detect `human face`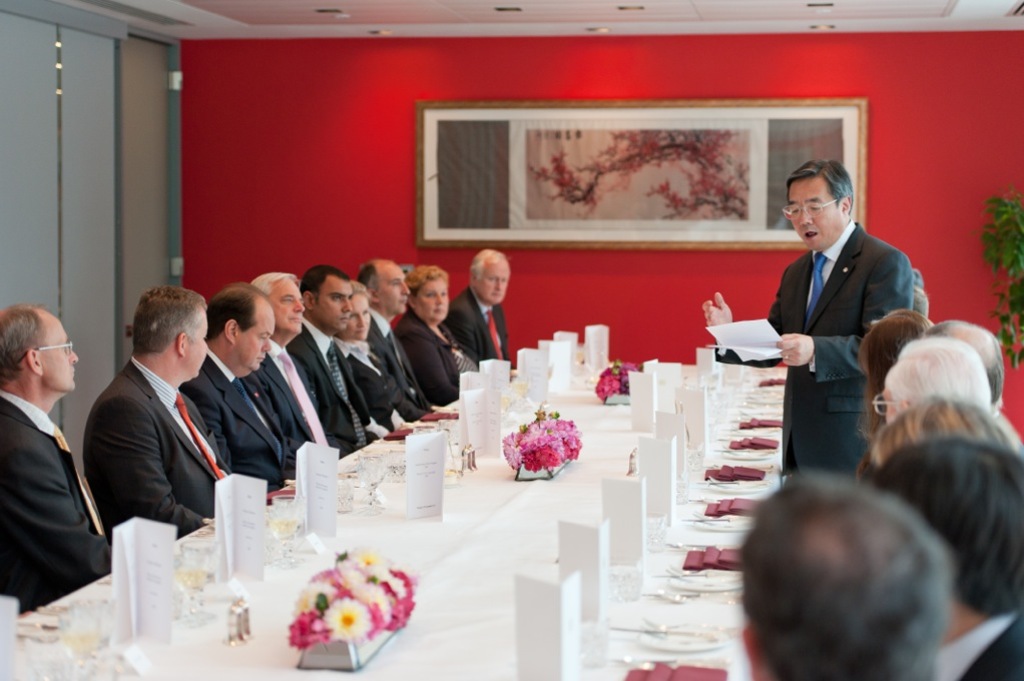
crop(385, 268, 410, 313)
